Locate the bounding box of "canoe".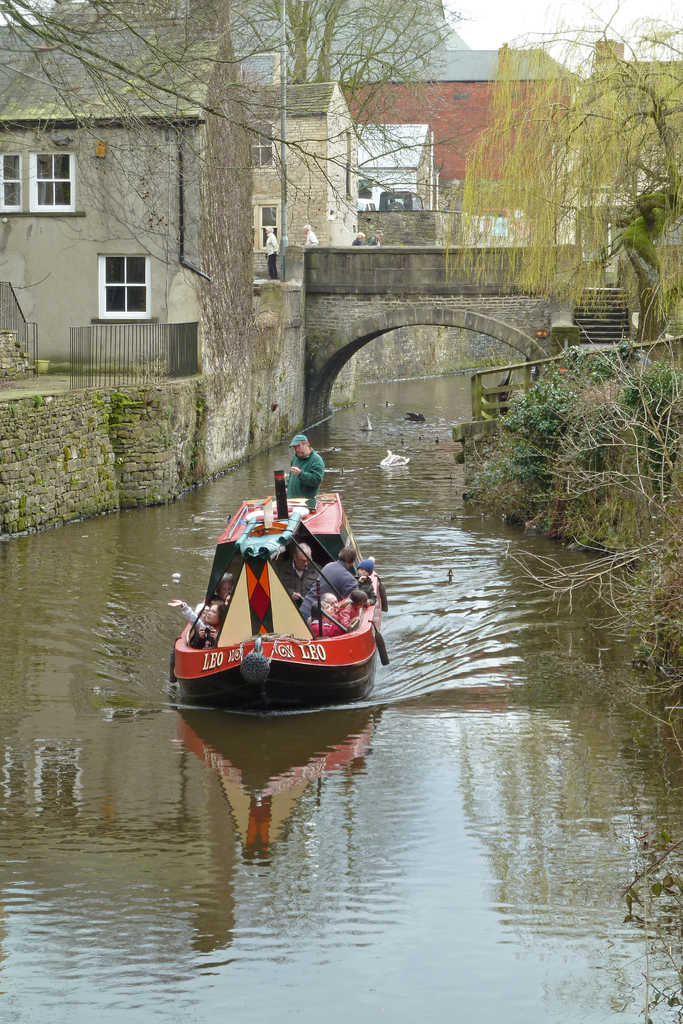
Bounding box: 162, 492, 390, 717.
